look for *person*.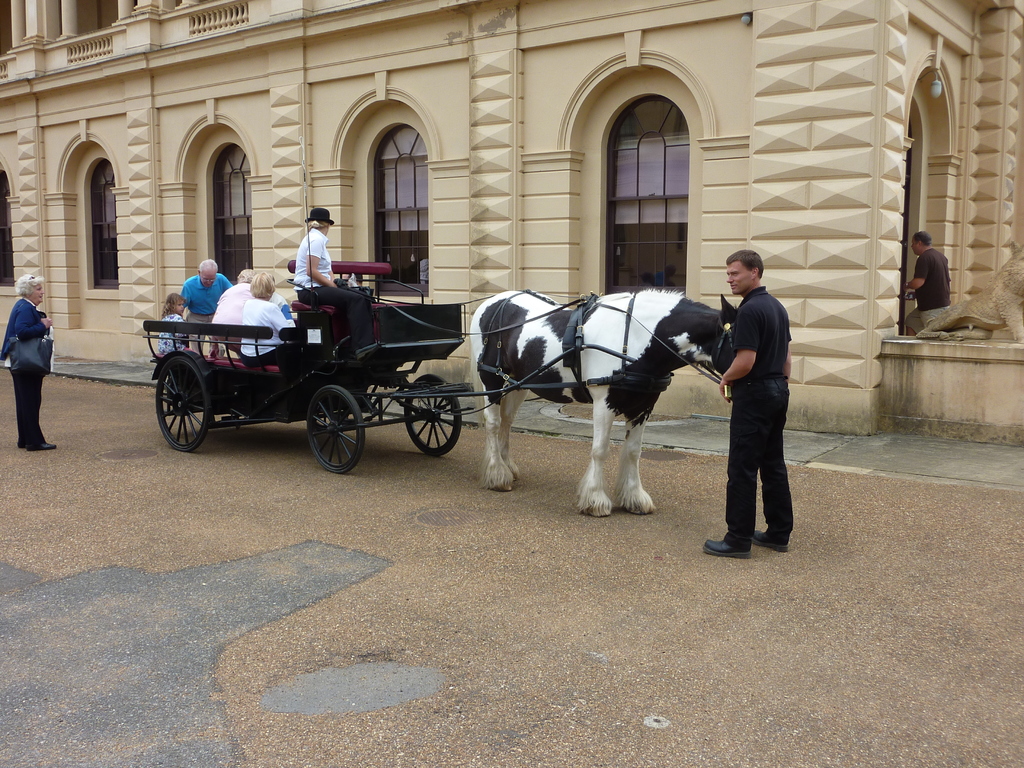
Found: {"left": 286, "top": 209, "right": 382, "bottom": 363}.
